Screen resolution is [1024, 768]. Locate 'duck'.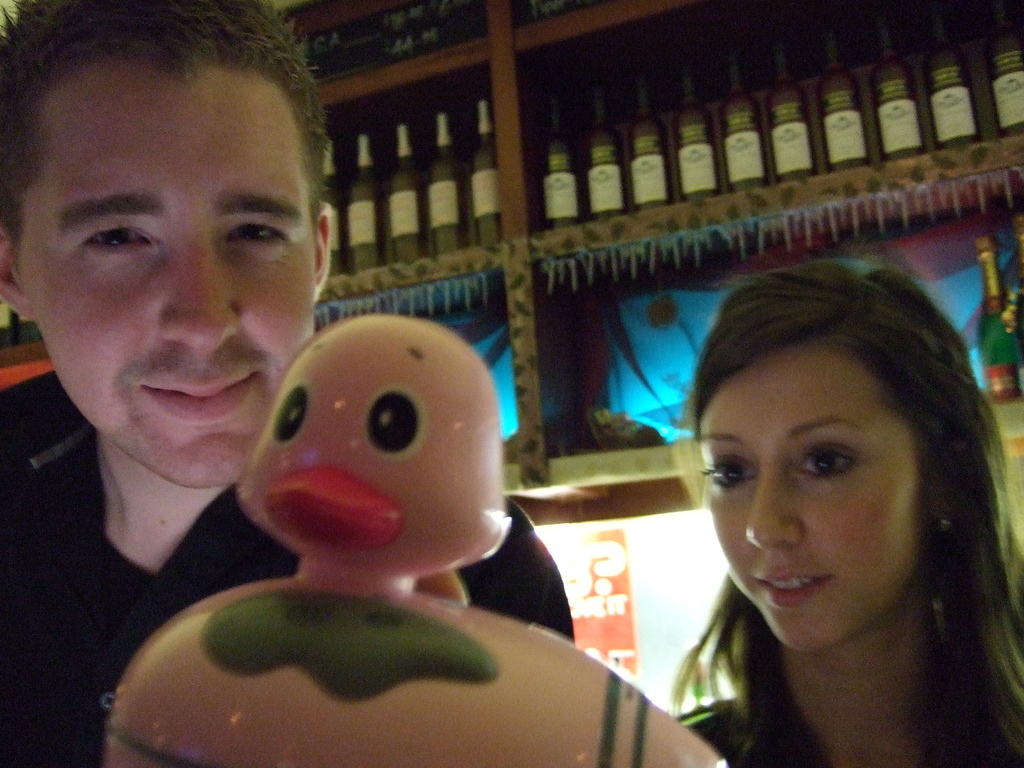
<bbox>106, 308, 742, 767</bbox>.
